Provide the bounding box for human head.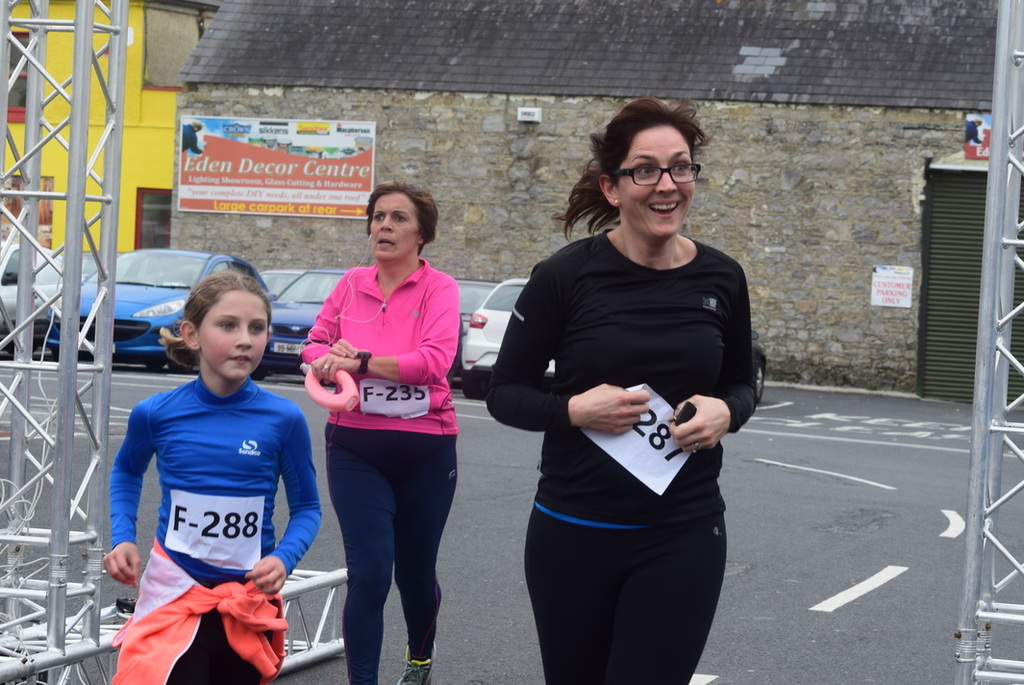
(x1=178, y1=271, x2=276, y2=381).
